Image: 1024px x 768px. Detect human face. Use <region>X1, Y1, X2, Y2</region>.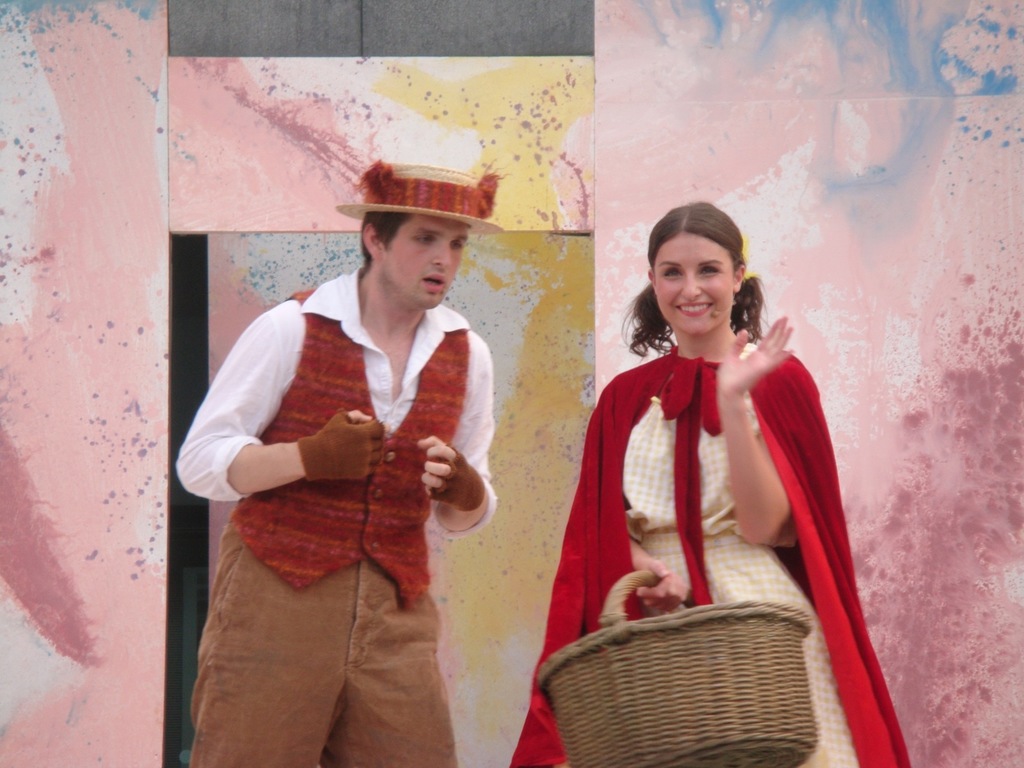
<region>652, 235, 744, 330</region>.
